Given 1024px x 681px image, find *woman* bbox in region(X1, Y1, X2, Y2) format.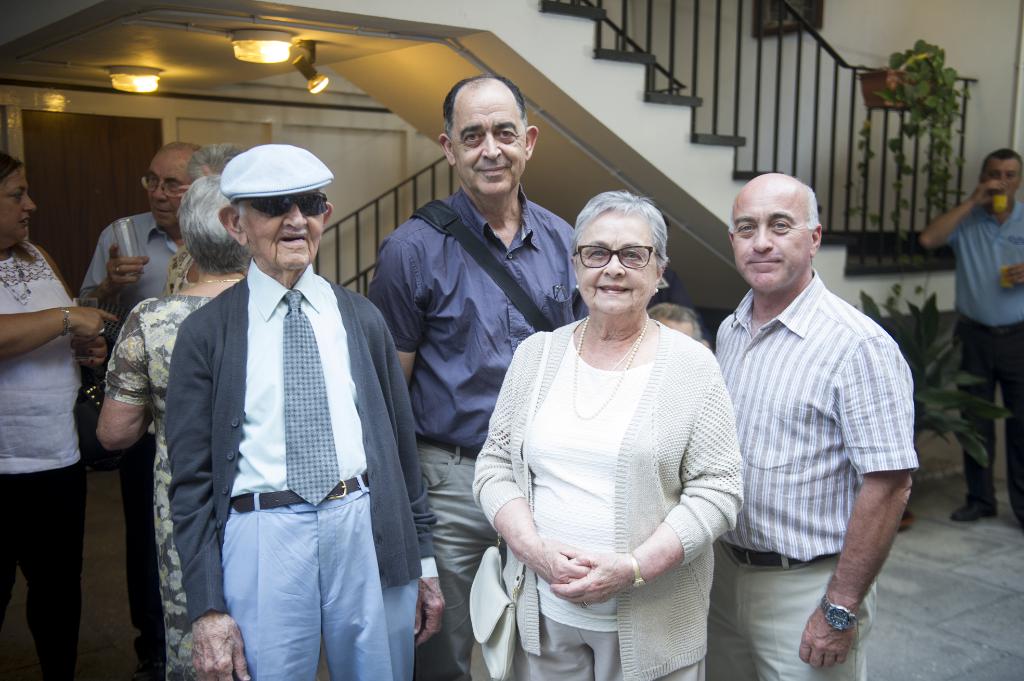
region(479, 170, 753, 677).
